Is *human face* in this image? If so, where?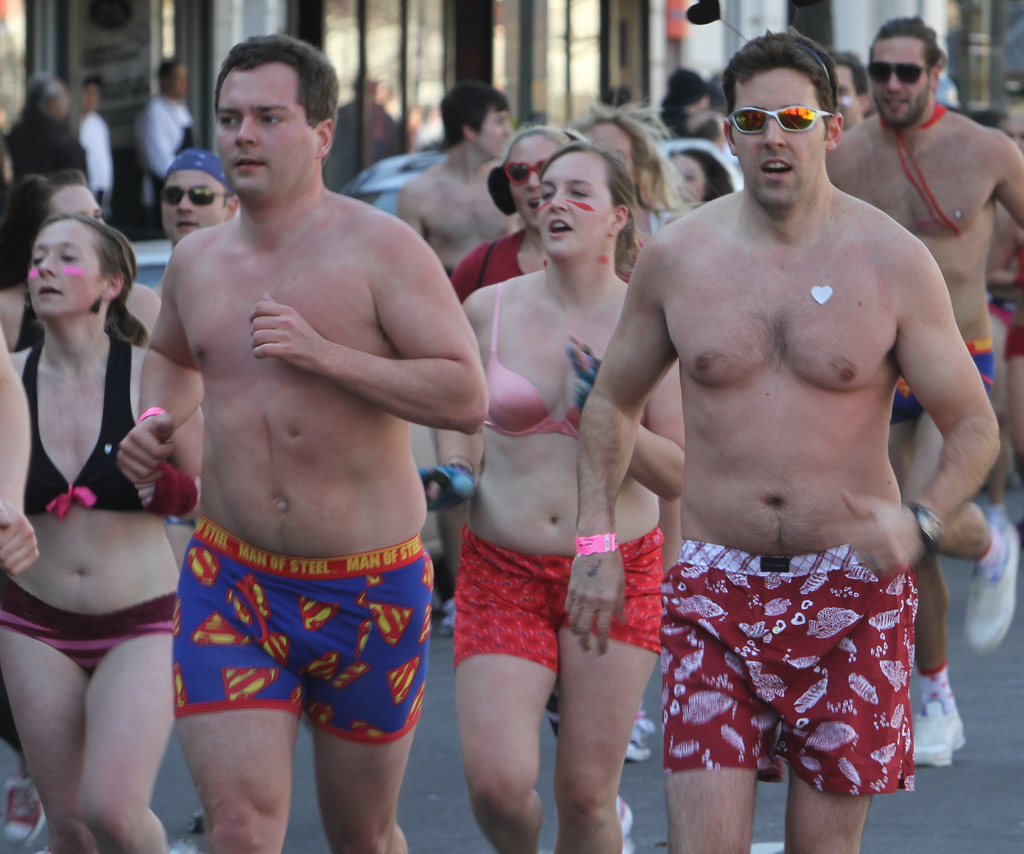
Yes, at pyautogui.locateOnScreen(22, 220, 110, 324).
